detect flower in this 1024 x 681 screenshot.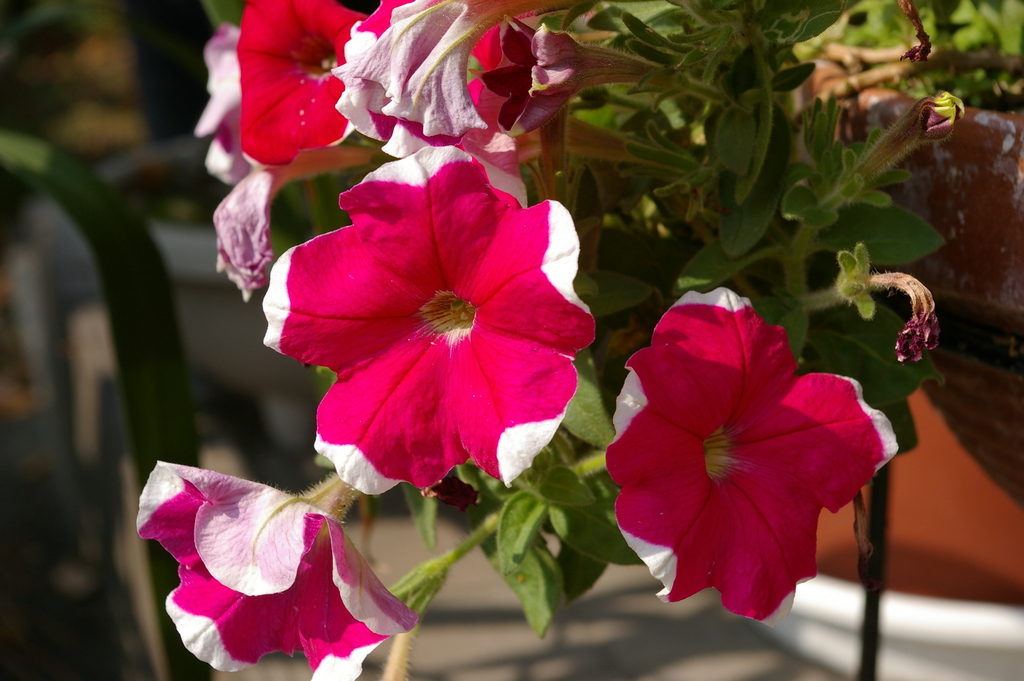
Detection: 190 19 244 184.
